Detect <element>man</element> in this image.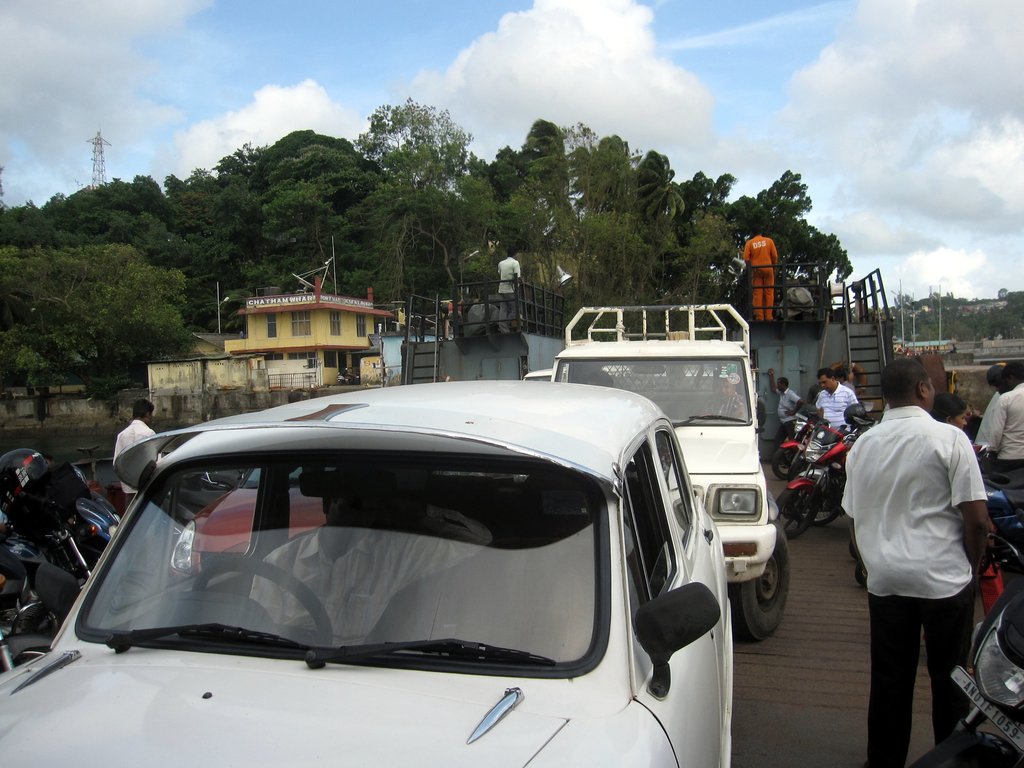
Detection: (981,362,1023,490).
